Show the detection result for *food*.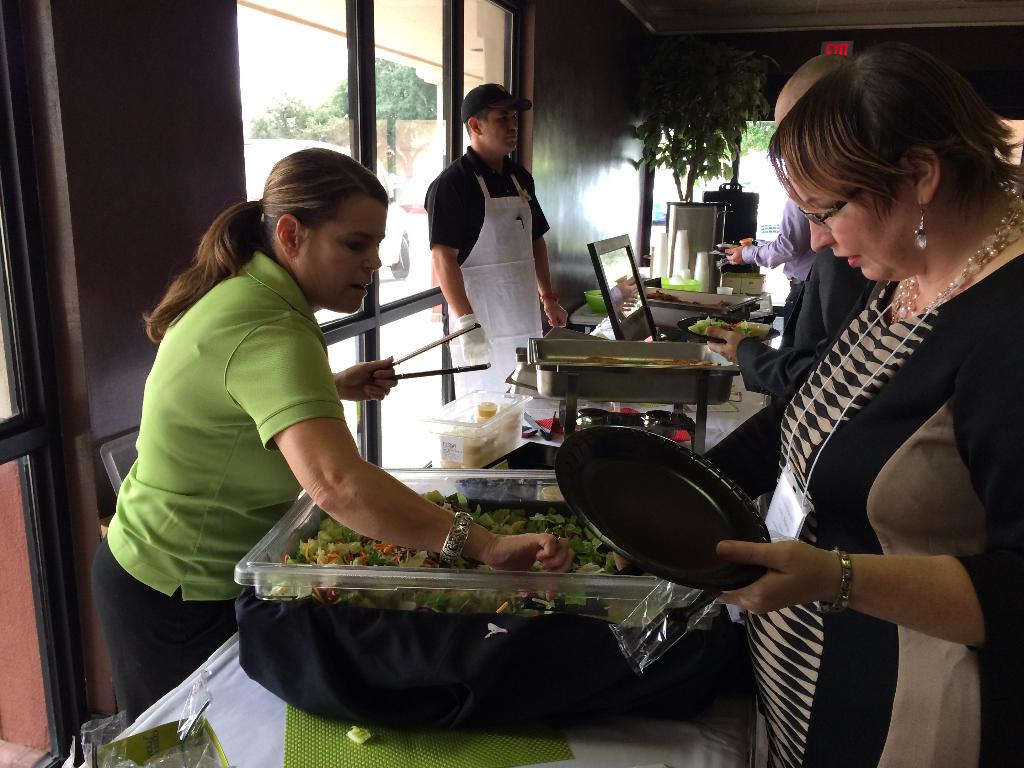
[645, 358, 723, 369].
